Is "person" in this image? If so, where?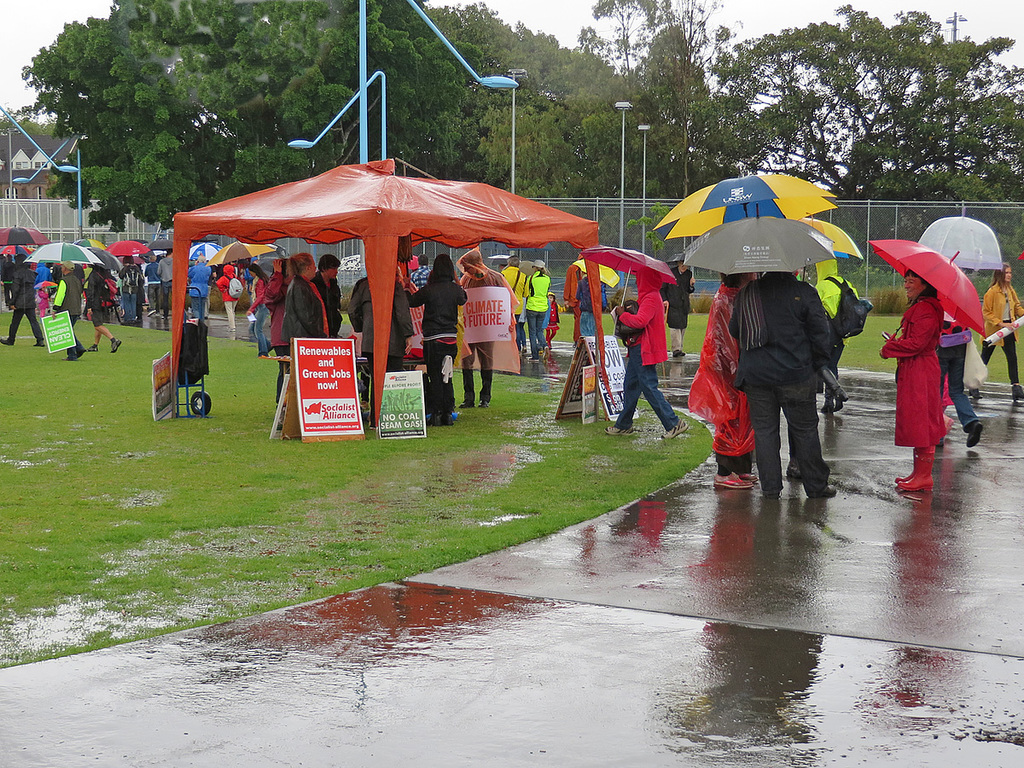
Yes, at 660,261,695,359.
